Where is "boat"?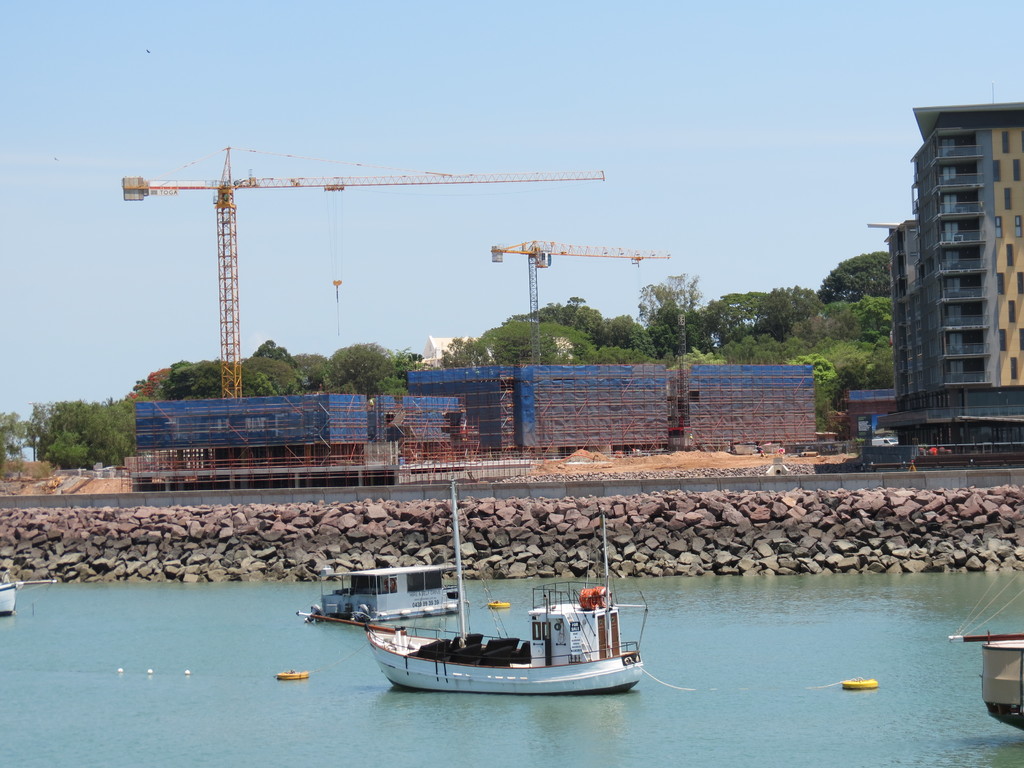
rect(0, 581, 58, 614).
